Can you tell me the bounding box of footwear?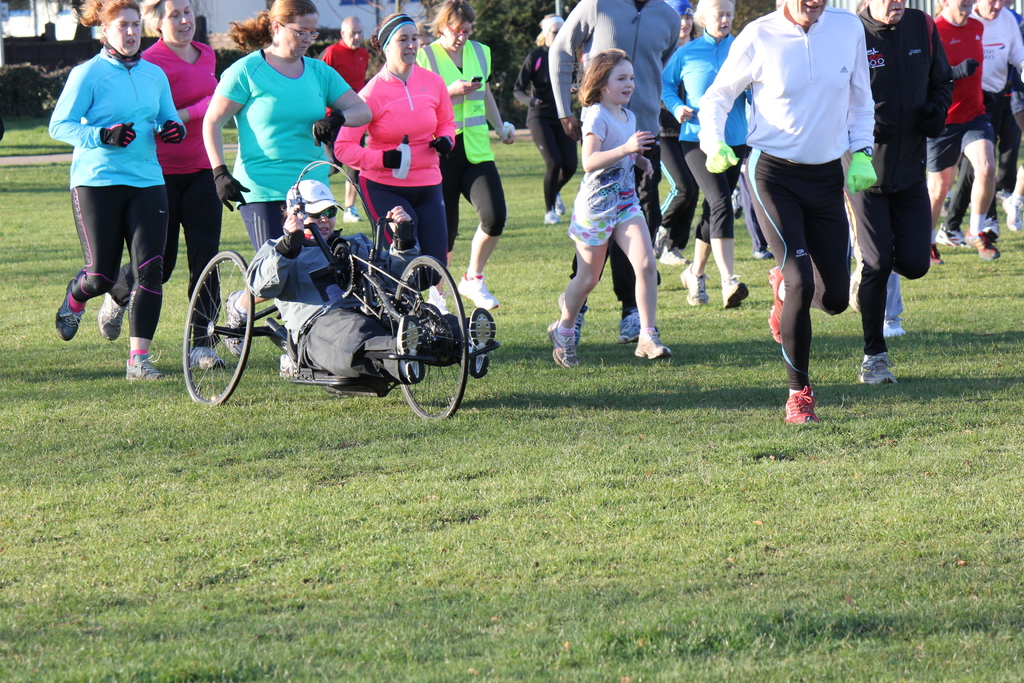
<bbox>422, 287, 456, 315</bbox>.
